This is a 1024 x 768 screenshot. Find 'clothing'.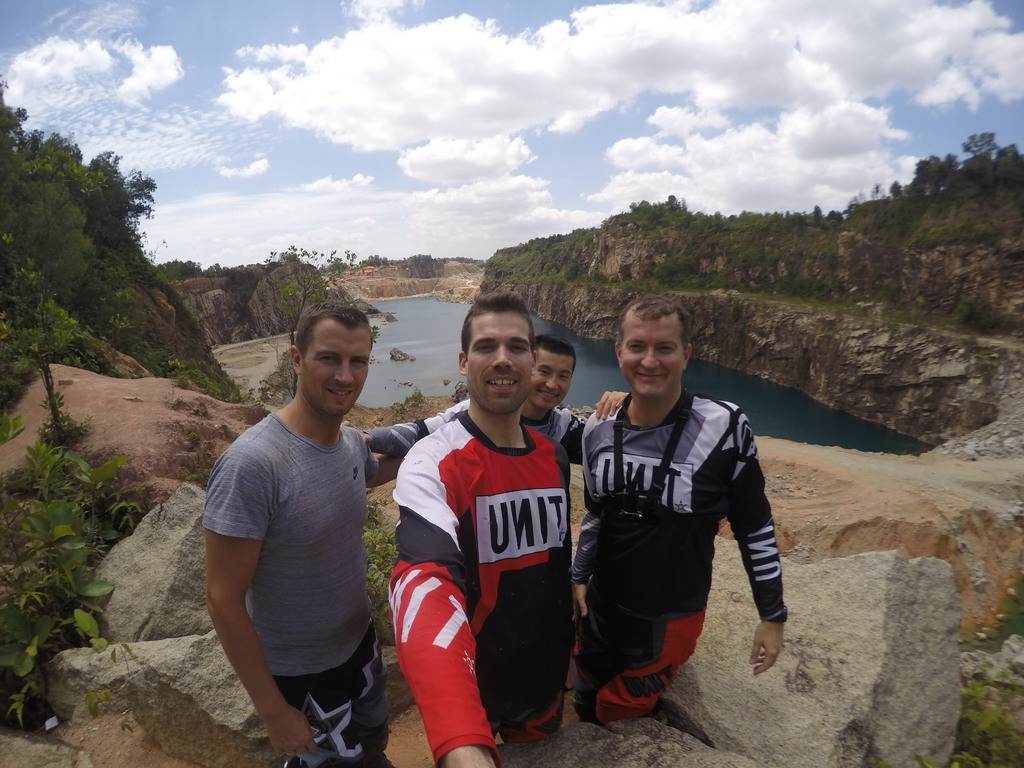
Bounding box: BBox(202, 410, 397, 767).
